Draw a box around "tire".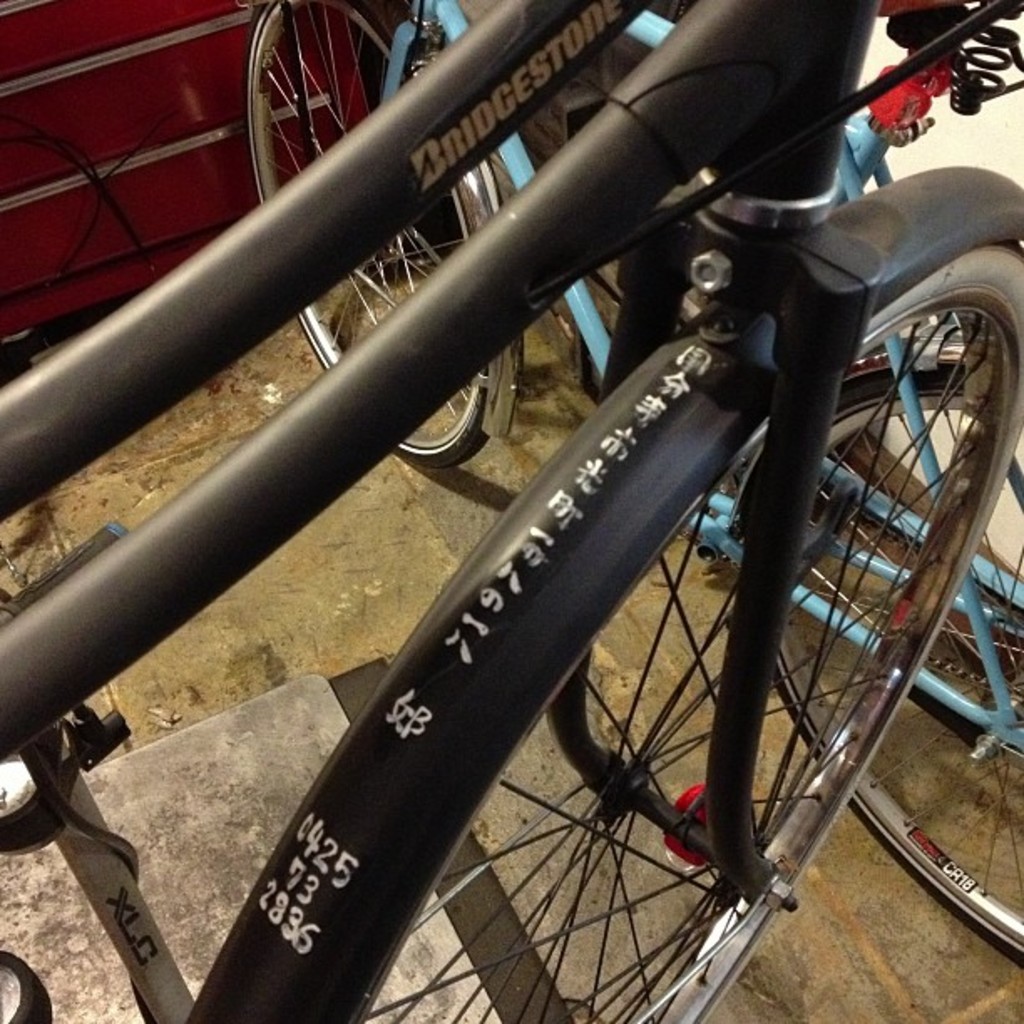
[239, 0, 500, 467].
